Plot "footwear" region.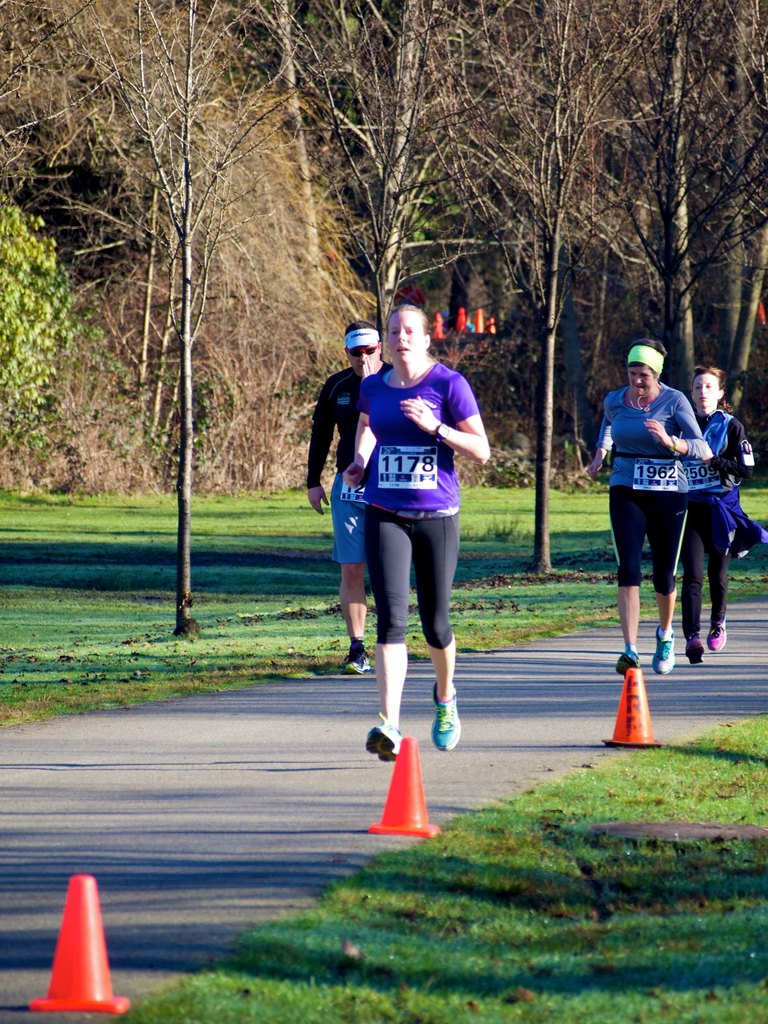
Plotted at 652/634/671/672.
